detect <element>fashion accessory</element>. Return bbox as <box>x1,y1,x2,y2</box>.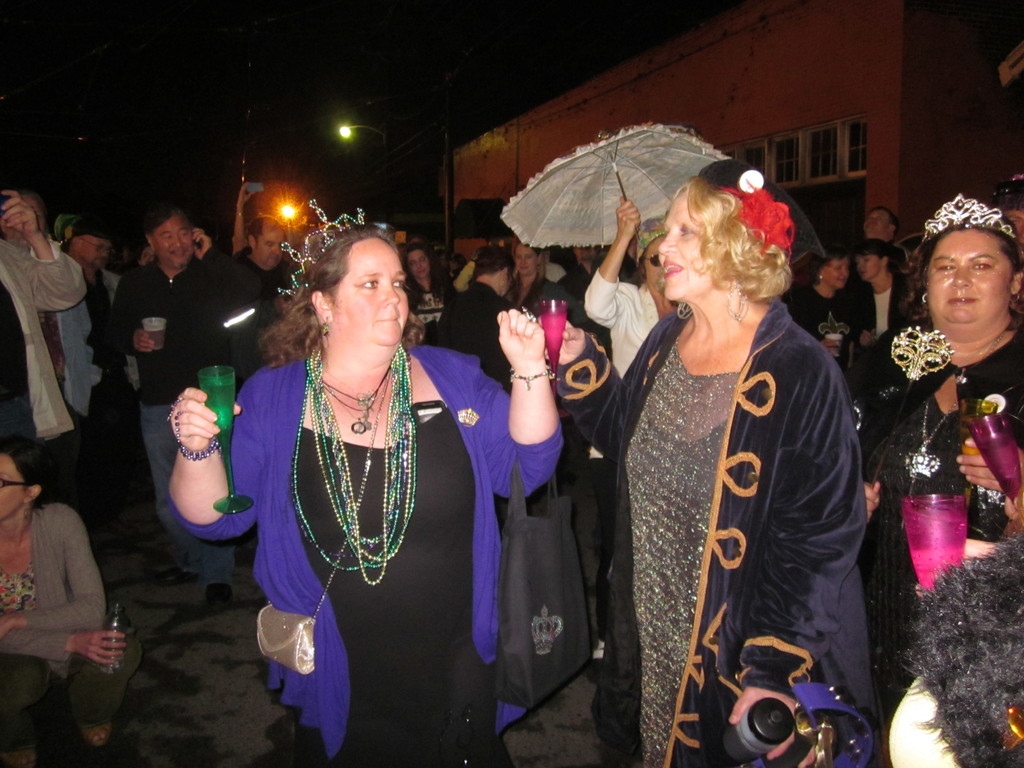
<box>506,362,557,392</box>.
